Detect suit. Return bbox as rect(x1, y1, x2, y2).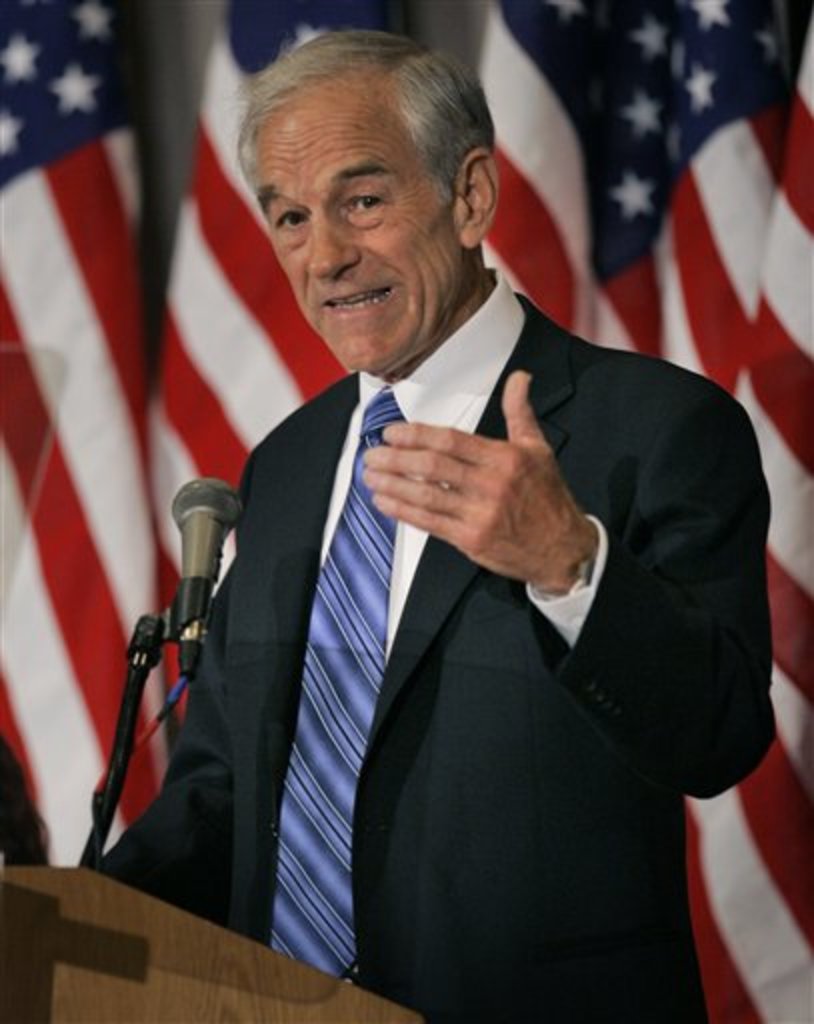
rect(126, 94, 756, 1012).
